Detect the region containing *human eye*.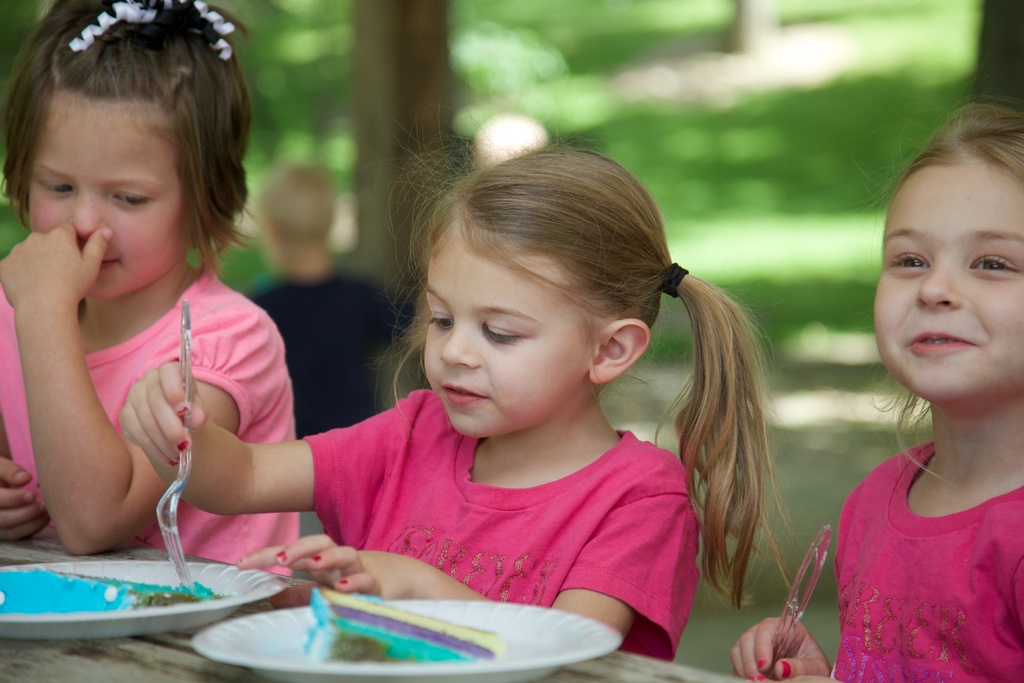
(x1=425, y1=304, x2=459, y2=327).
